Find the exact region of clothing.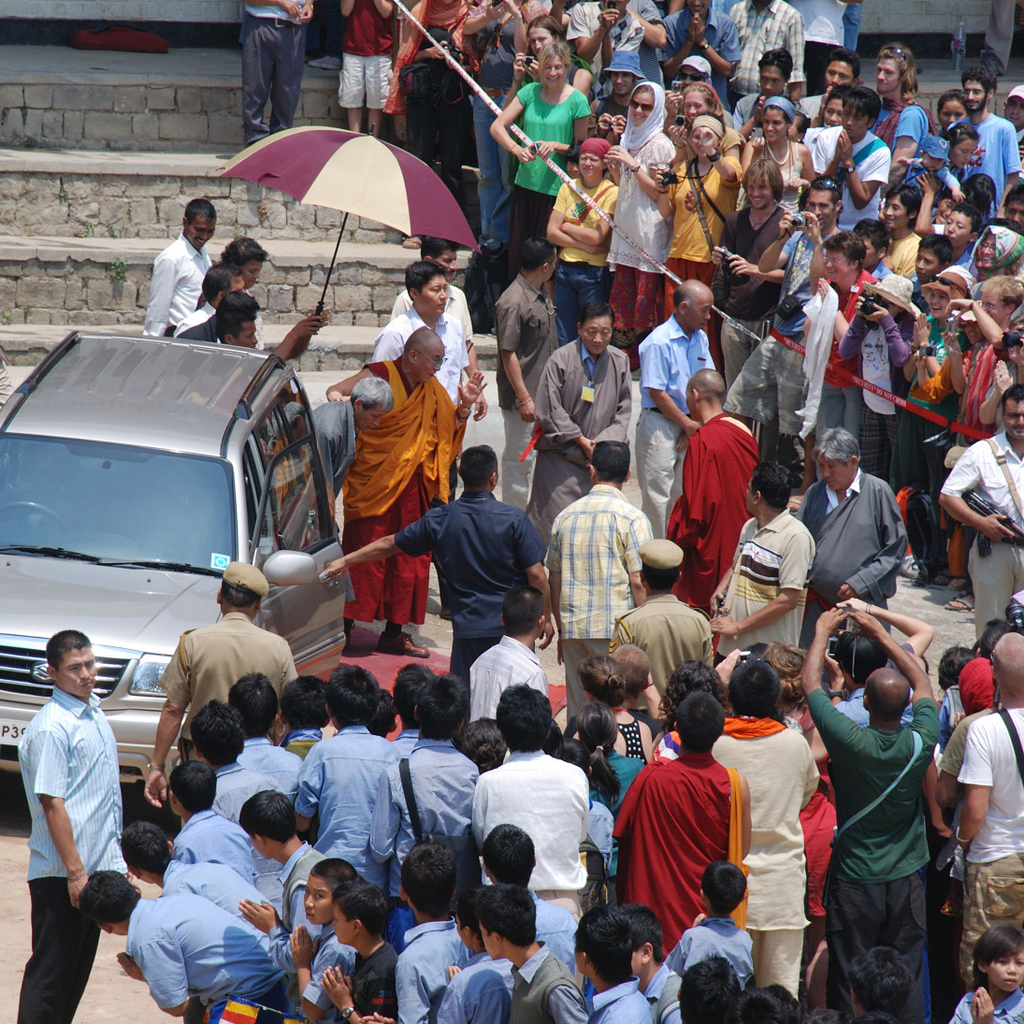
Exact region: locate(550, 134, 619, 338).
